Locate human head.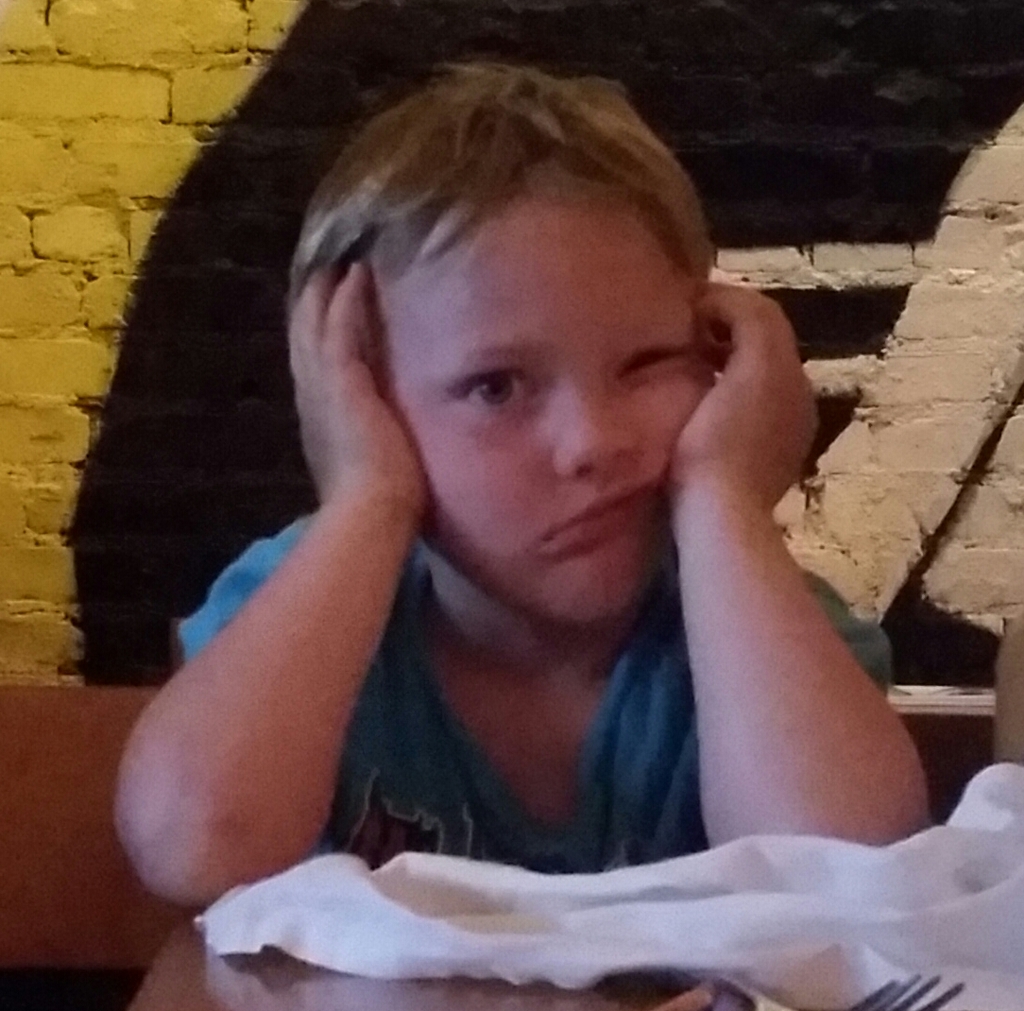
Bounding box: <bbox>303, 39, 777, 666</bbox>.
